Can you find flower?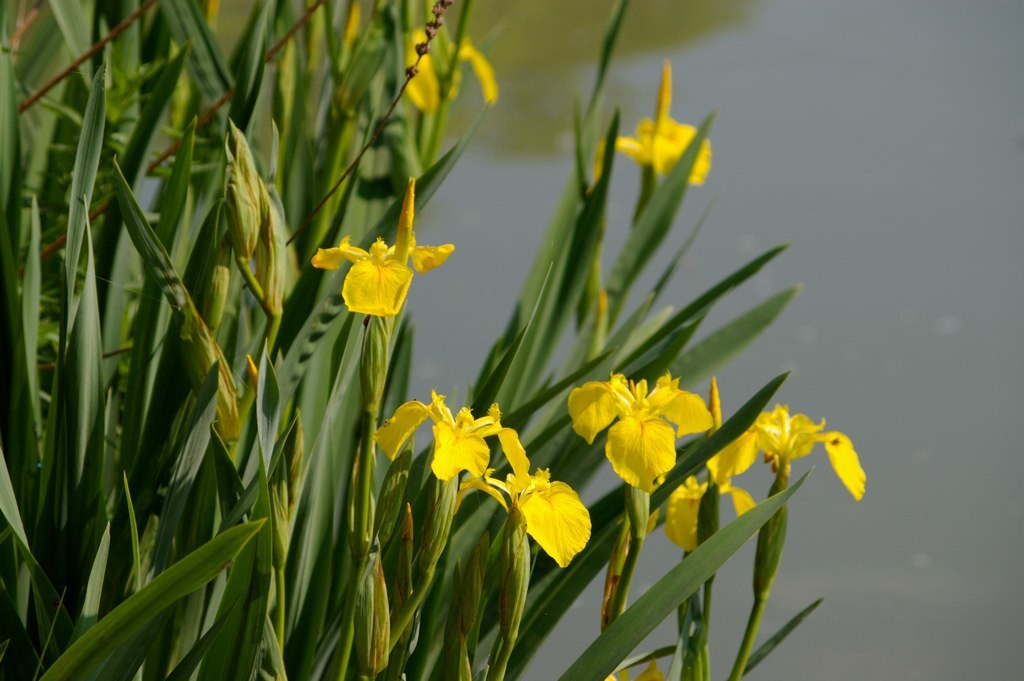
Yes, bounding box: 741:402:868:501.
